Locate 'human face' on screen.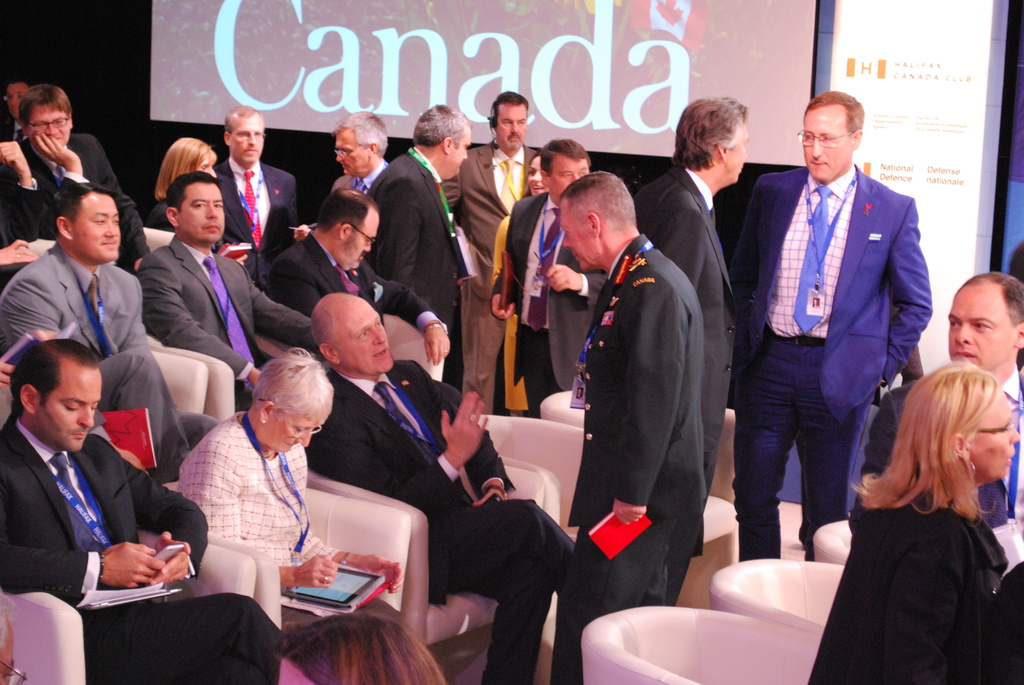
On screen at x1=266, y1=409, x2=319, y2=453.
